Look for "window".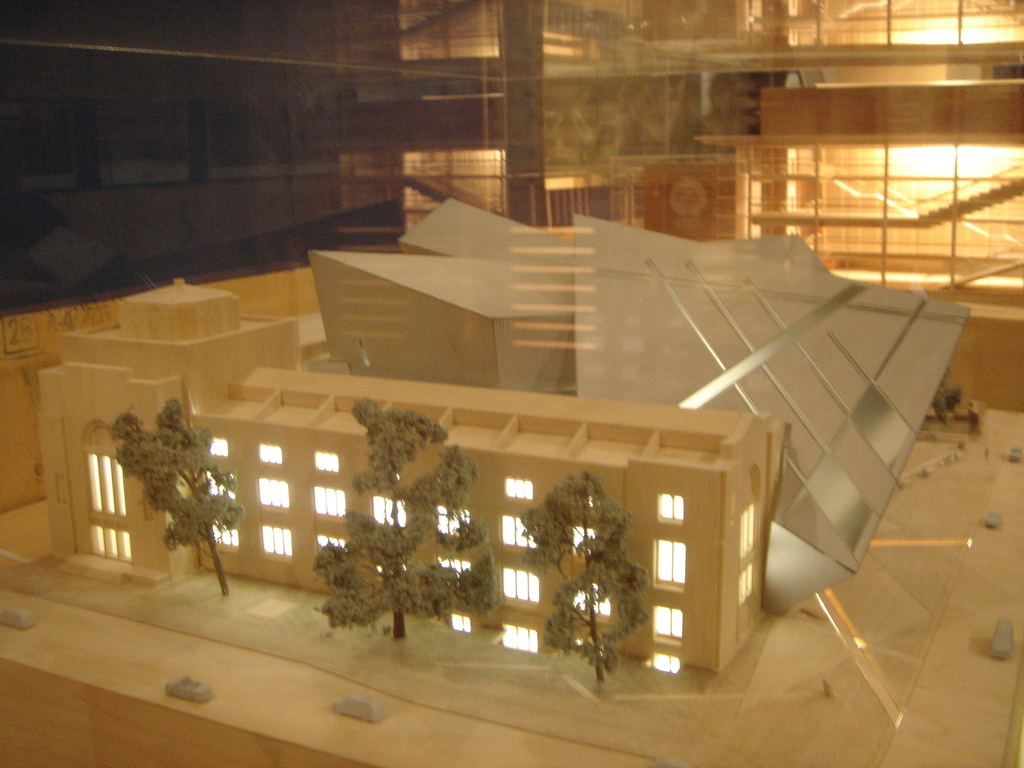
Found: BBox(91, 523, 105, 556).
